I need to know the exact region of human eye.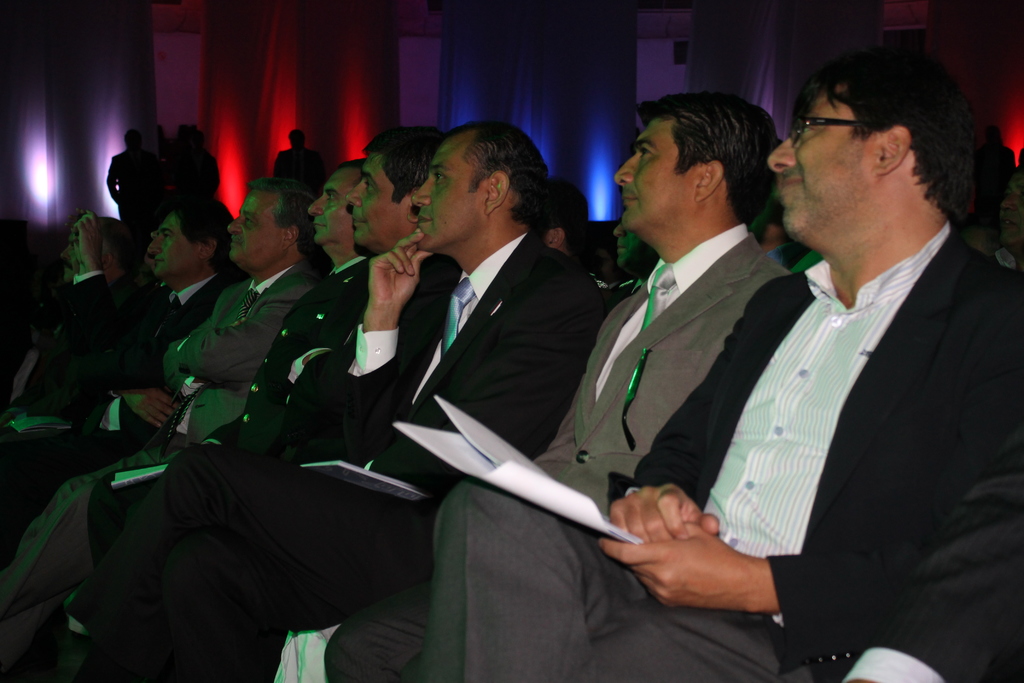
Region: pyautogui.locateOnScreen(641, 150, 658, 163).
